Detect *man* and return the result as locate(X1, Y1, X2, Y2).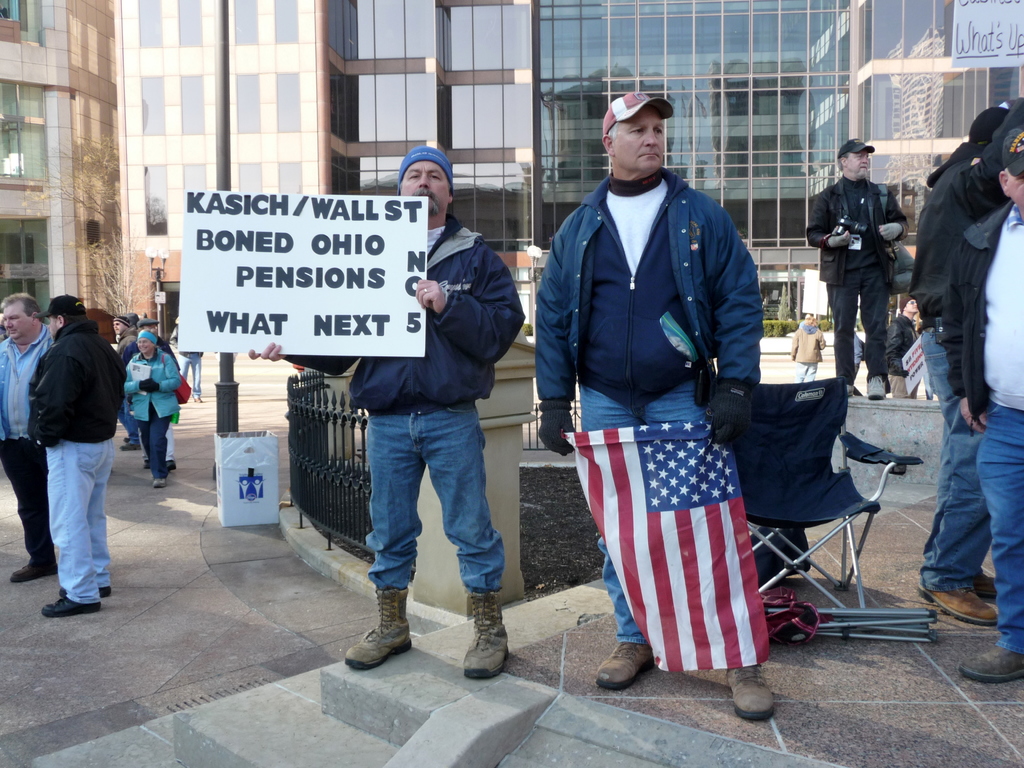
locate(911, 106, 1023, 626).
